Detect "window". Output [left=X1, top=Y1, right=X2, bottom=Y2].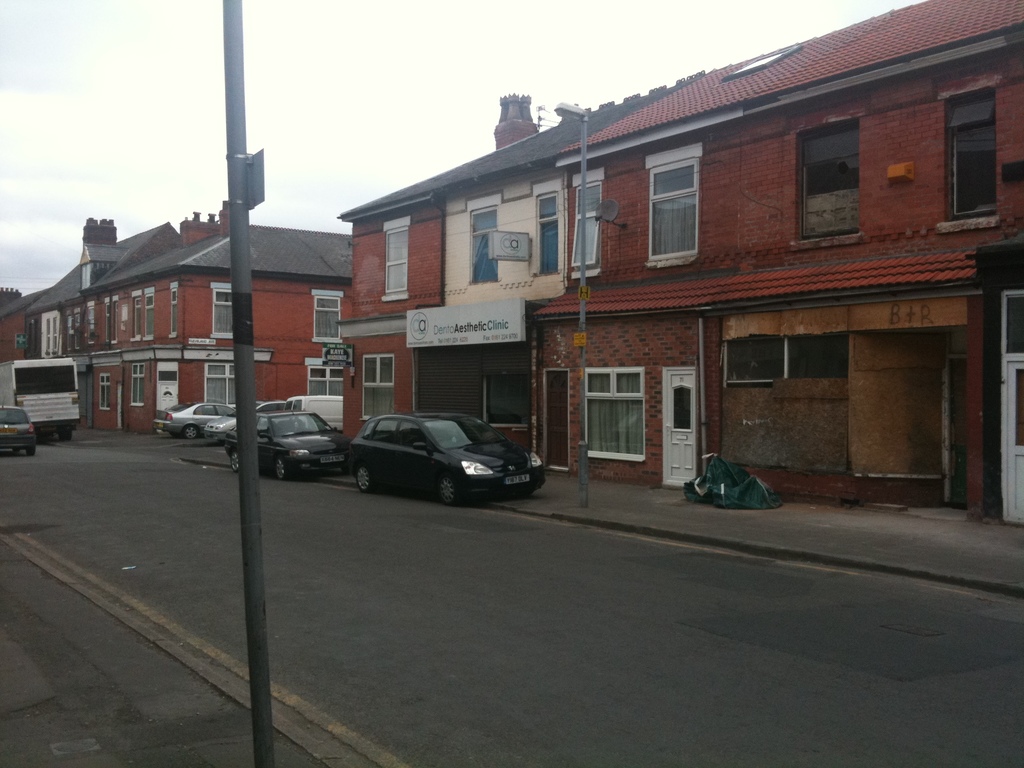
[left=569, top=166, right=606, bottom=280].
